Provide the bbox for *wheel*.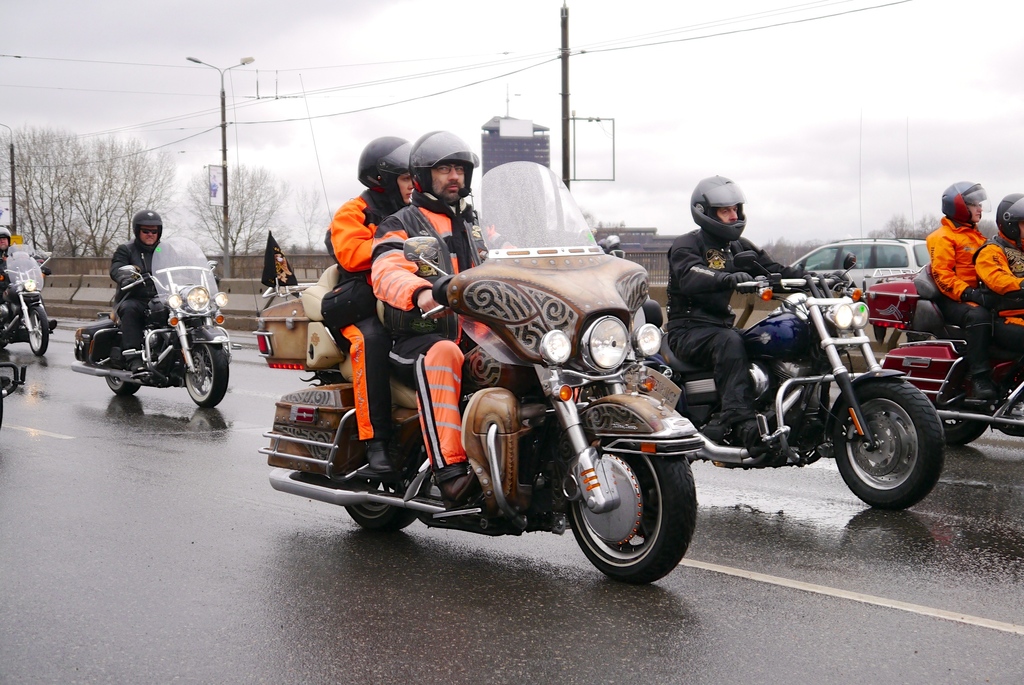
<bbox>326, 427, 425, 536</bbox>.
